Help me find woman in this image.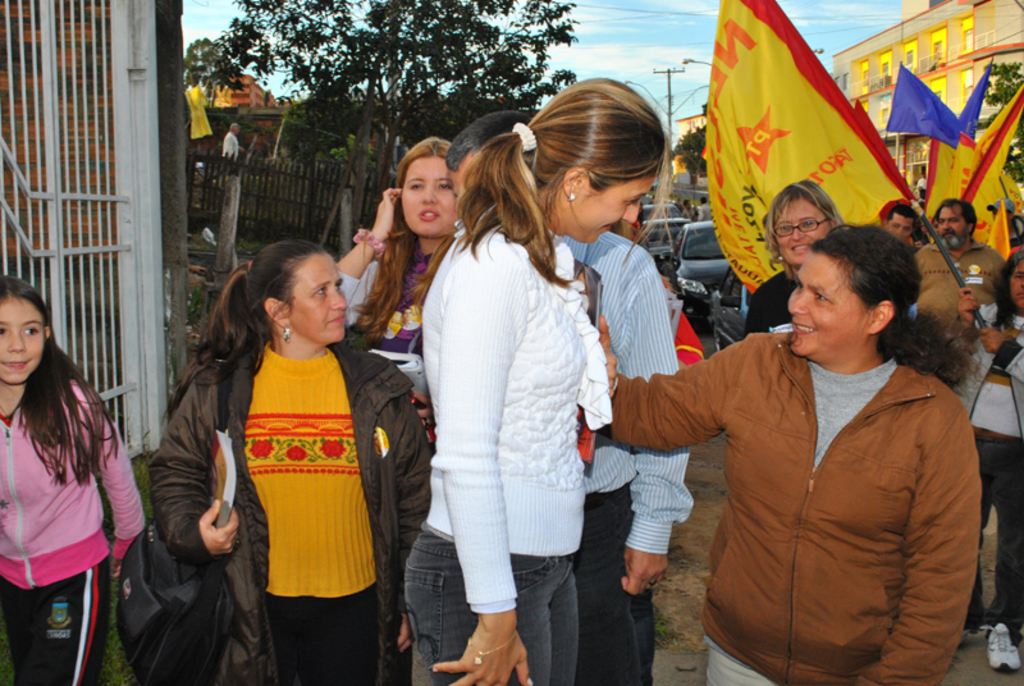
Found it: select_region(741, 177, 858, 337).
